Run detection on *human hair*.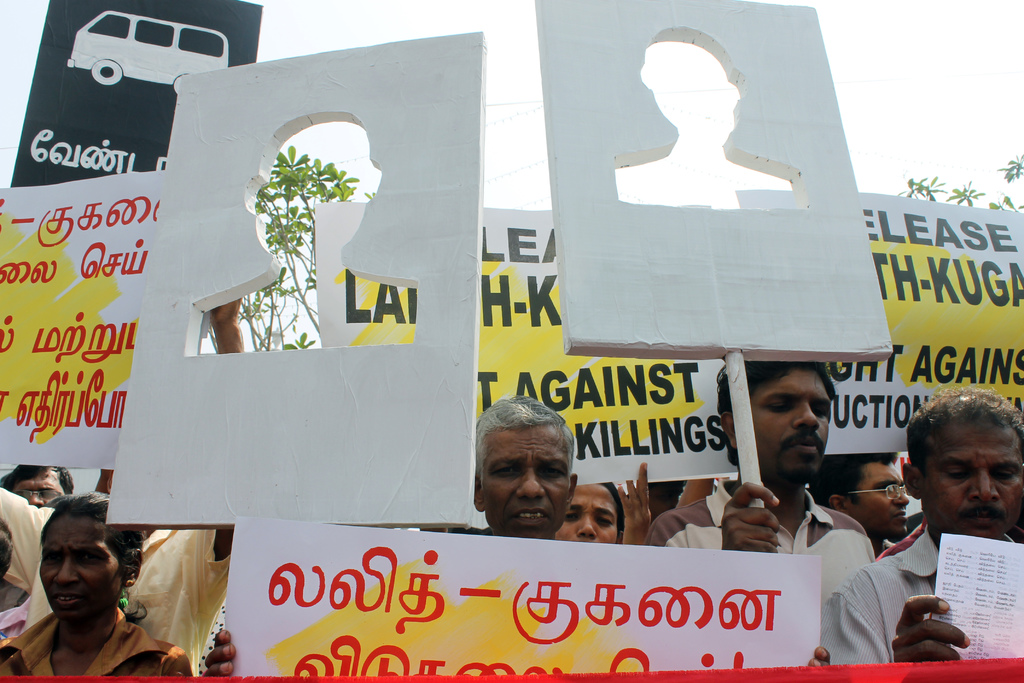
Result: (470, 392, 572, 480).
